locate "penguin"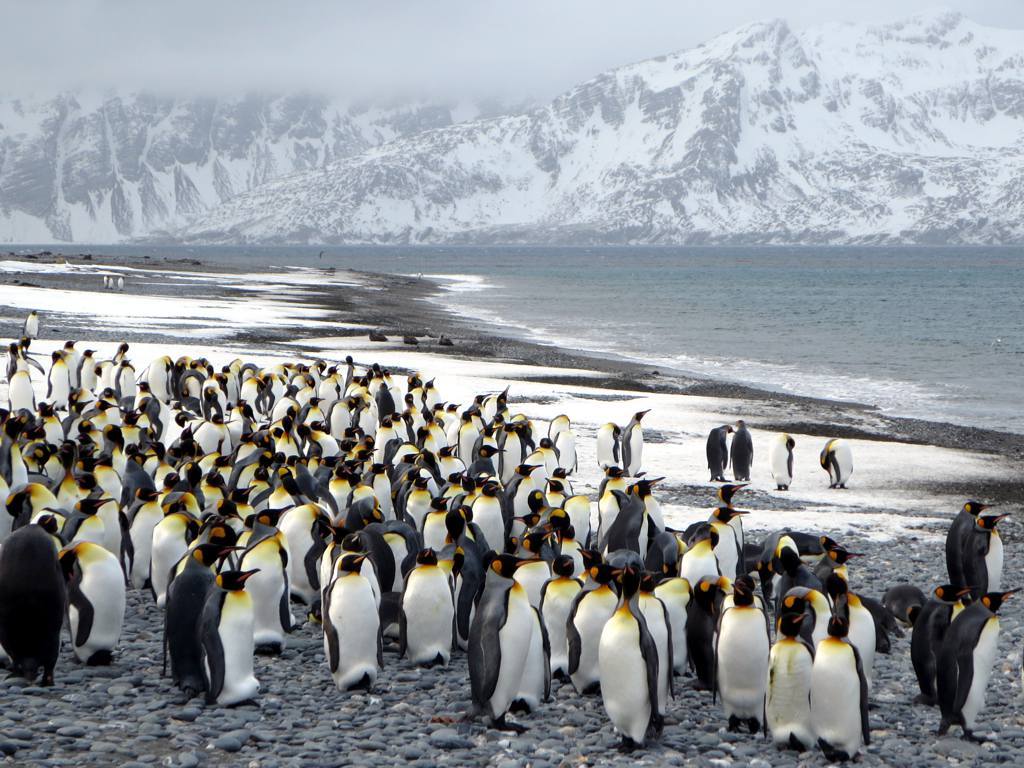
box(772, 437, 792, 492)
